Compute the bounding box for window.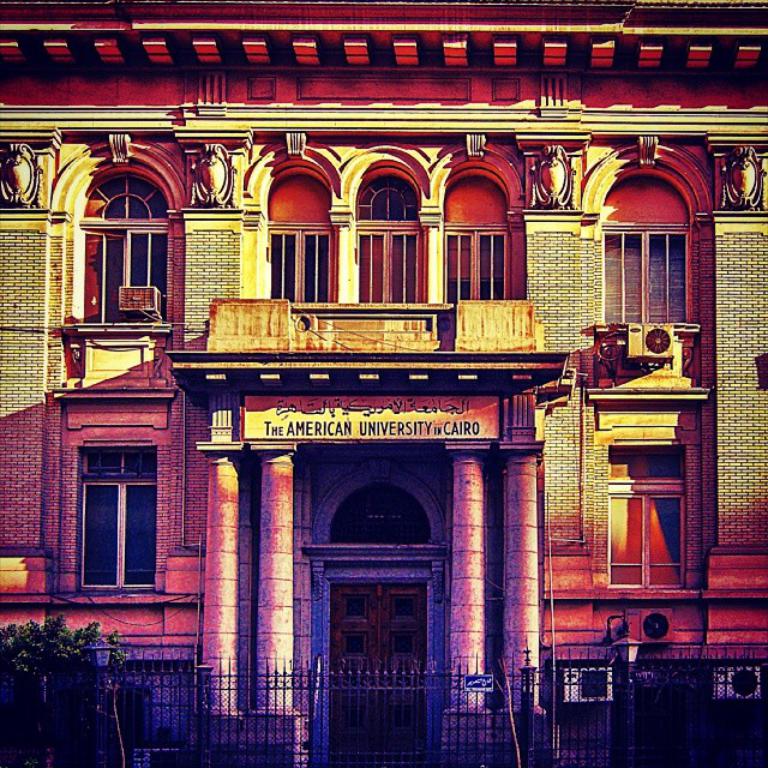
(left=598, top=442, right=696, bottom=593).
